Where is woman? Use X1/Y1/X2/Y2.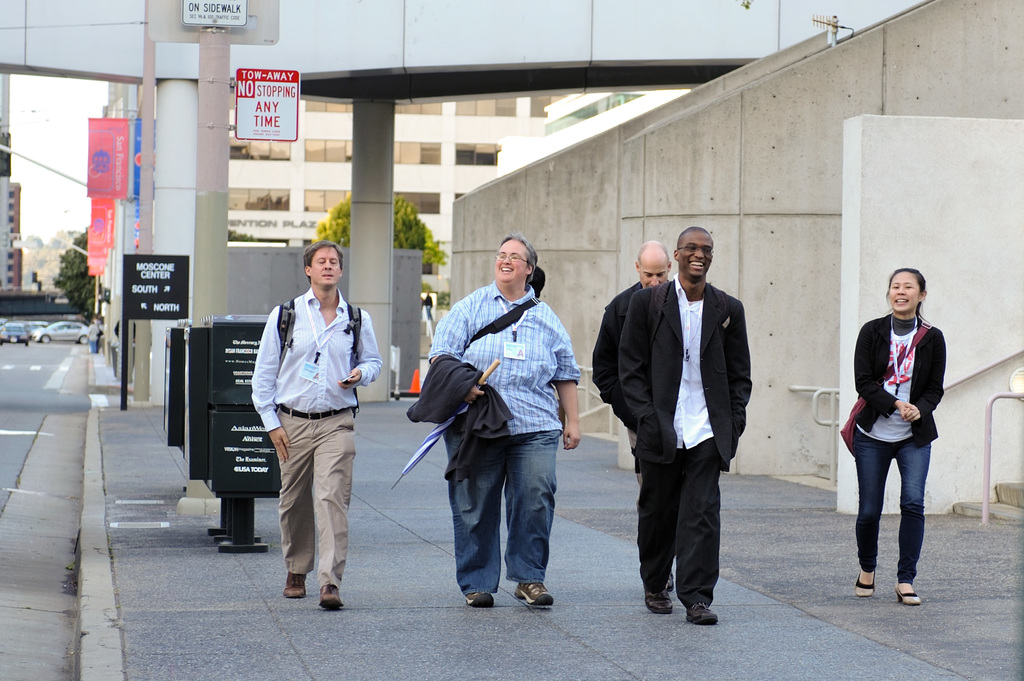
844/263/953/609.
